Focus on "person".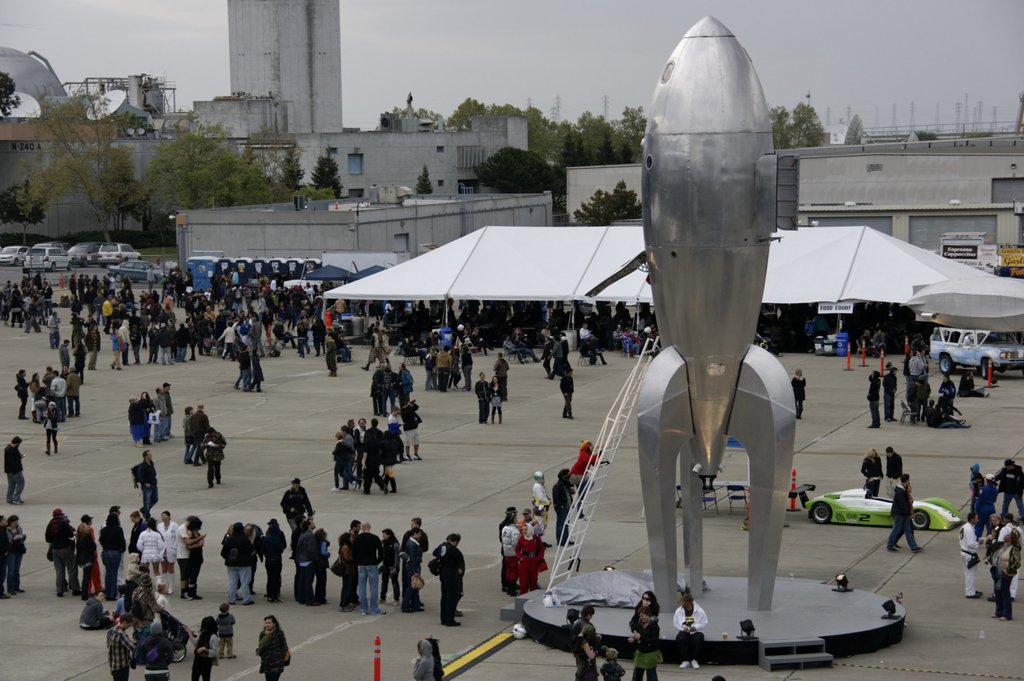
Focused at (162,381,171,435).
